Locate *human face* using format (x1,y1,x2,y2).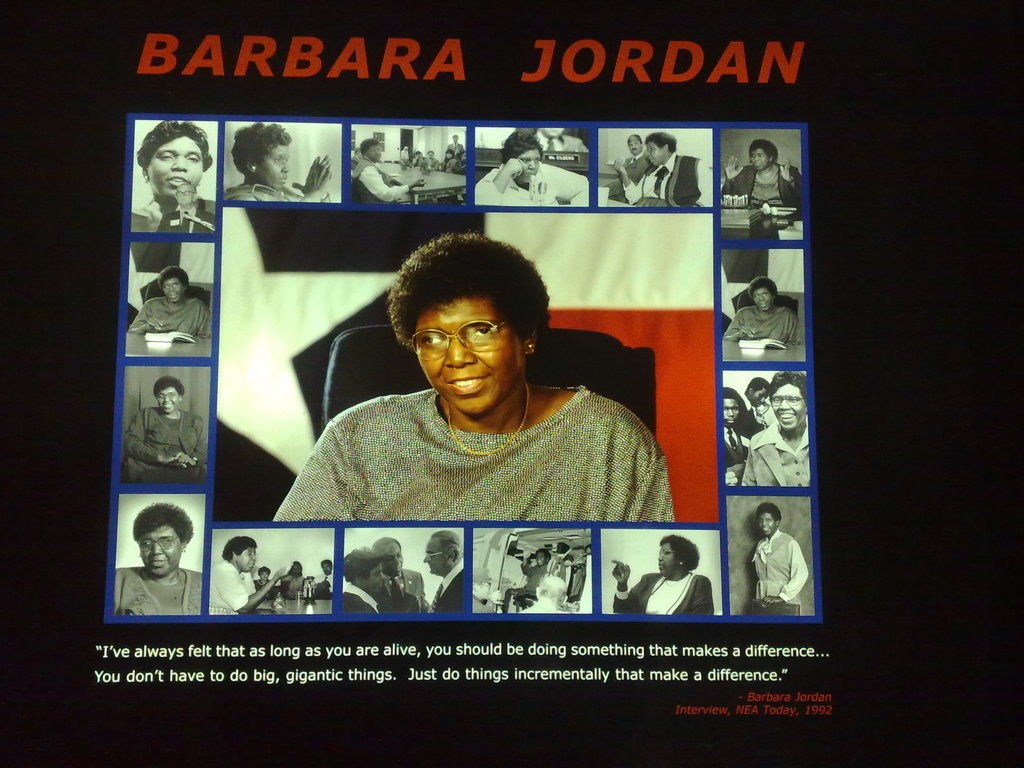
(718,397,737,425).
